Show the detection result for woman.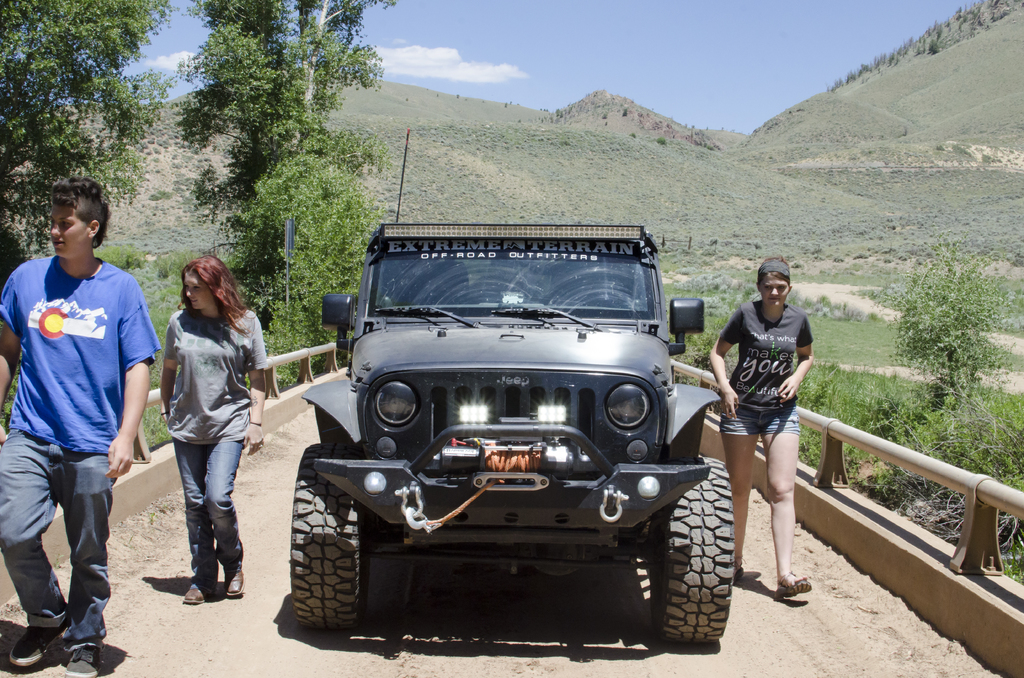
138,249,261,613.
